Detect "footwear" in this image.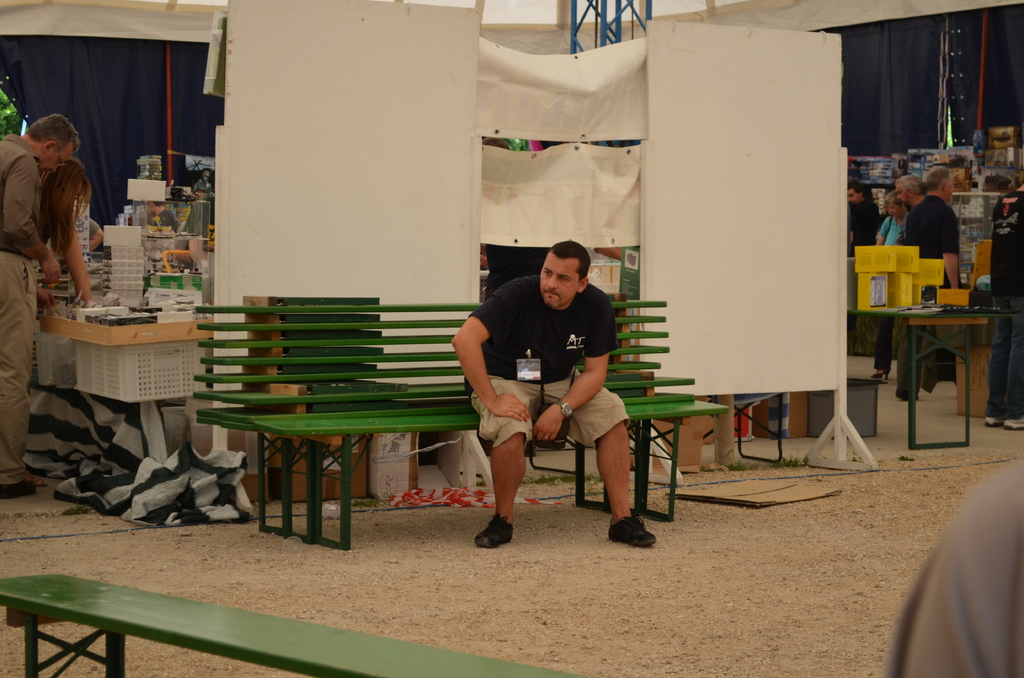
Detection: detection(607, 514, 657, 553).
